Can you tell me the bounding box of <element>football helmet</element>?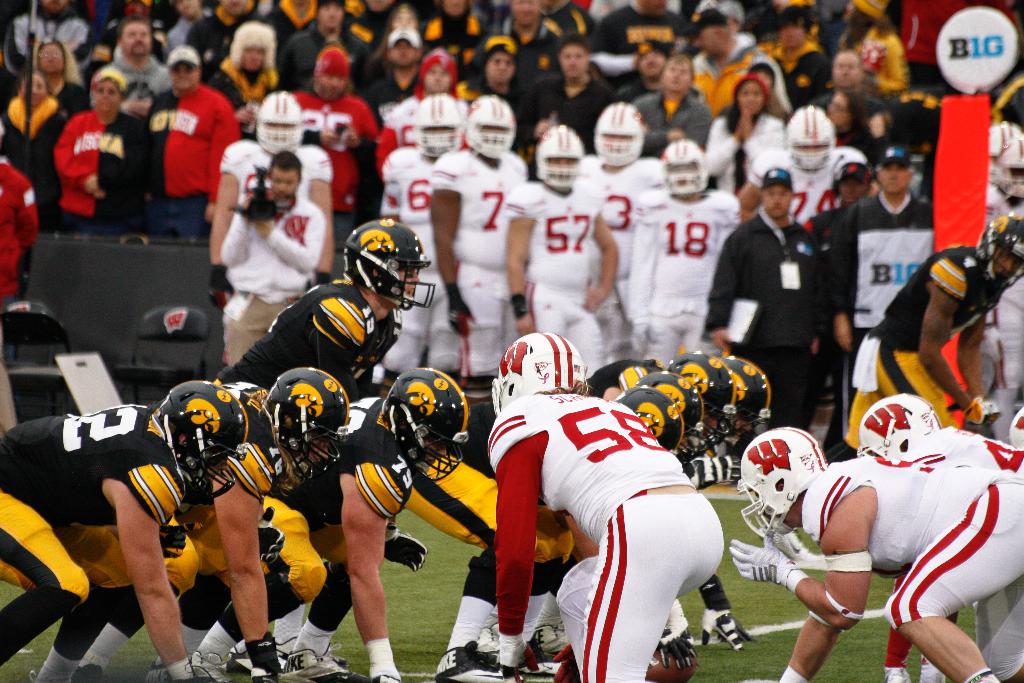
pyautogui.locateOnScreen(612, 383, 681, 450).
